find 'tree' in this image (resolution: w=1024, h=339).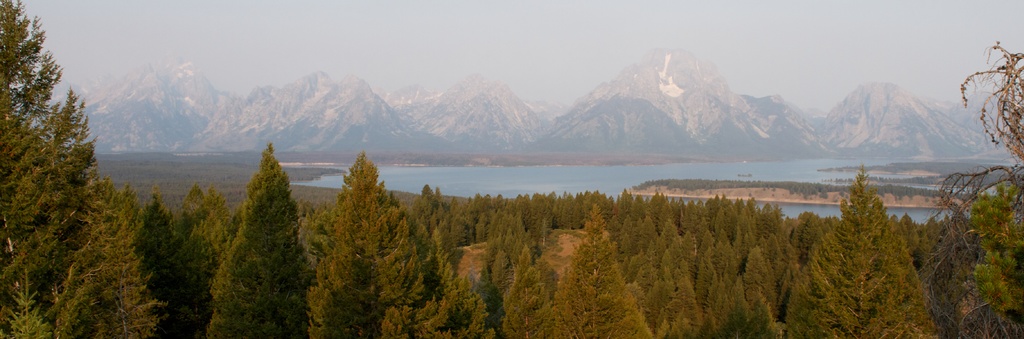
region(615, 211, 639, 248).
